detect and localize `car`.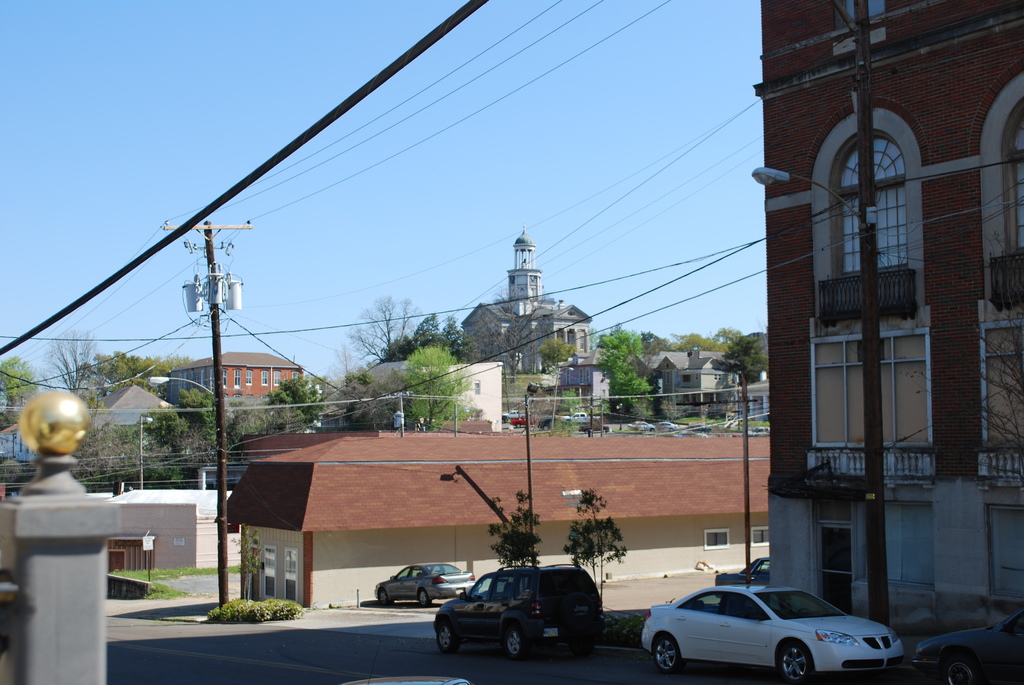
Localized at box=[374, 567, 474, 602].
